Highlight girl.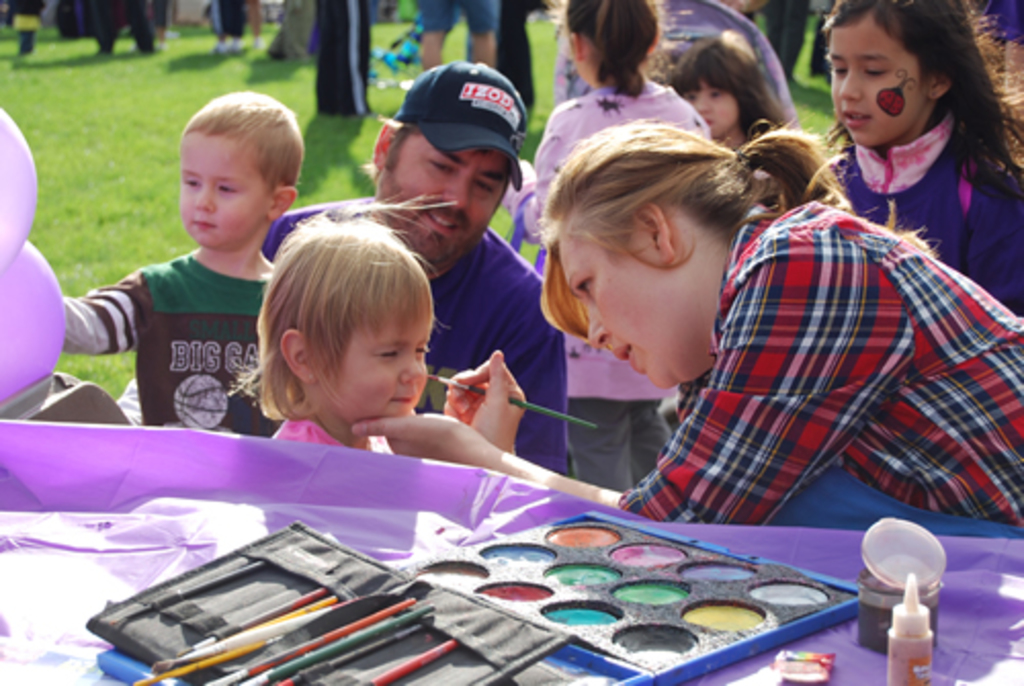
Highlighted region: <region>500, 0, 719, 491</region>.
